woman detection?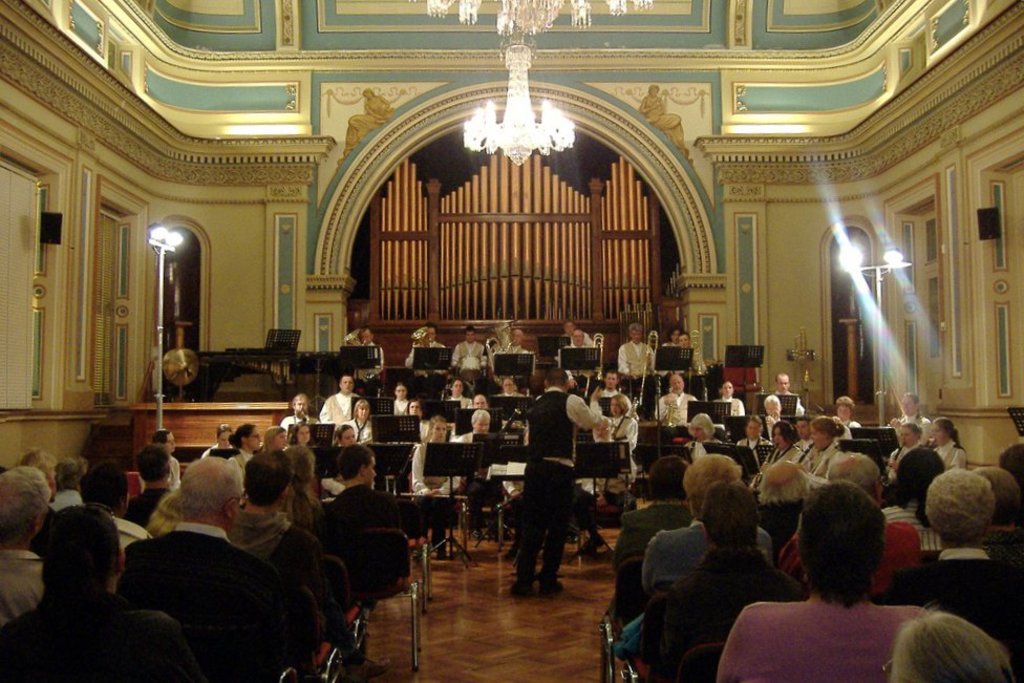
bbox(227, 422, 262, 474)
